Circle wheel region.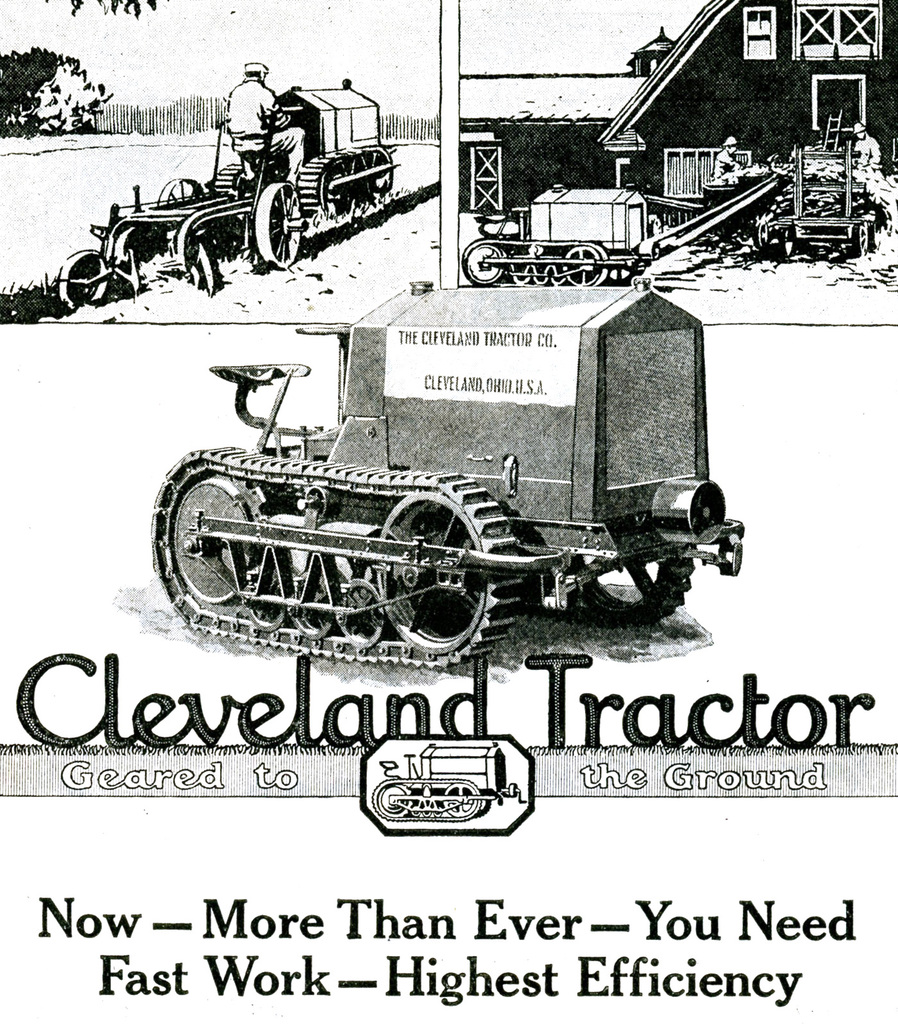
Region: [377,144,392,199].
